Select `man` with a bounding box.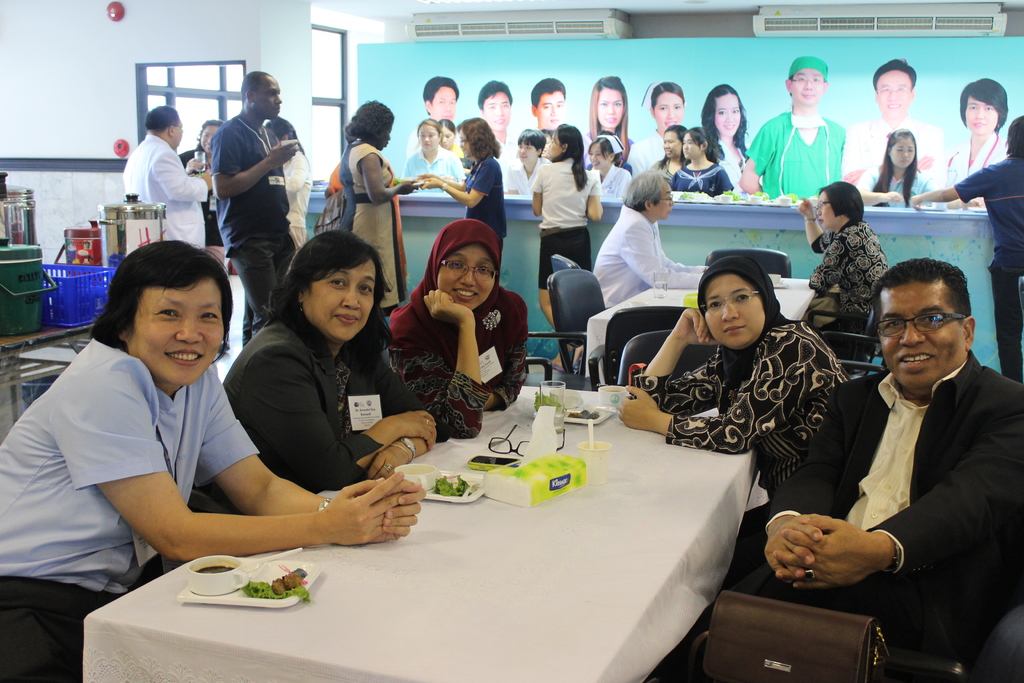
box(211, 71, 301, 347).
